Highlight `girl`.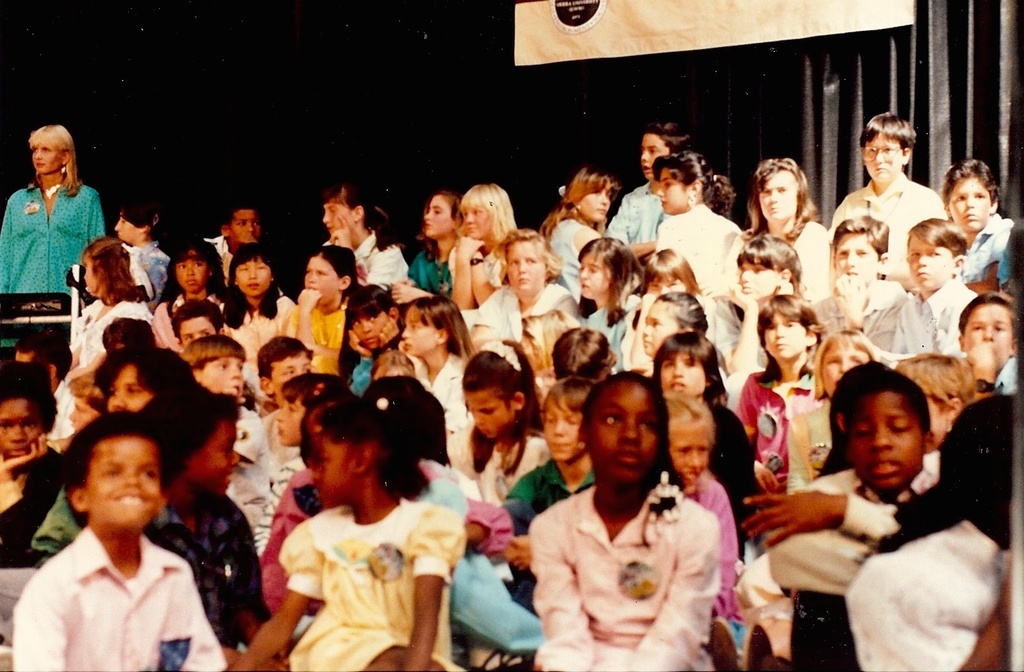
Highlighted region: locate(745, 155, 830, 304).
